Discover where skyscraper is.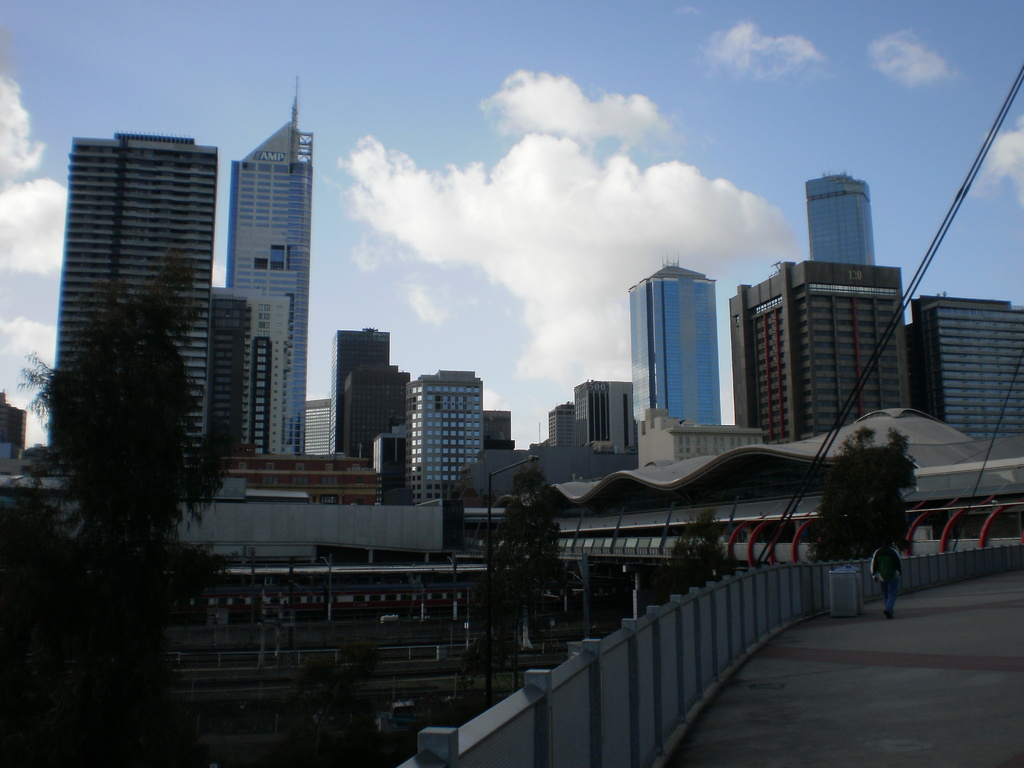
Discovered at box(913, 297, 1023, 430).
